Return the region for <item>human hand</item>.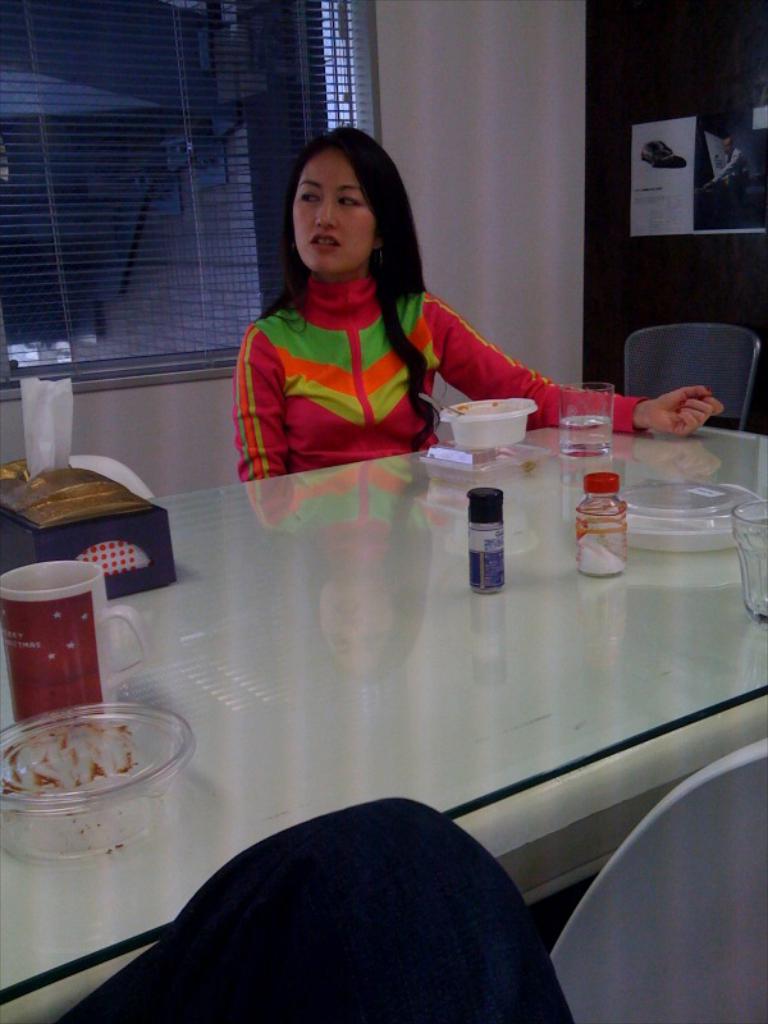
657:362:730:442.
